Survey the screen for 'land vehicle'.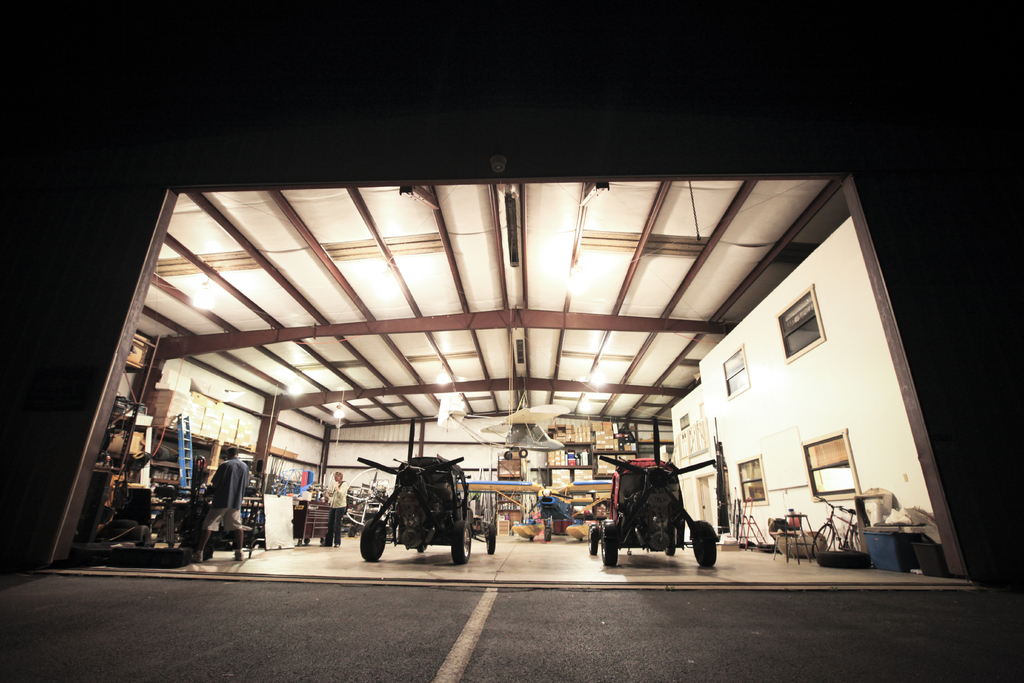
Survey found: l=355, t=454, r=499, b=566.
